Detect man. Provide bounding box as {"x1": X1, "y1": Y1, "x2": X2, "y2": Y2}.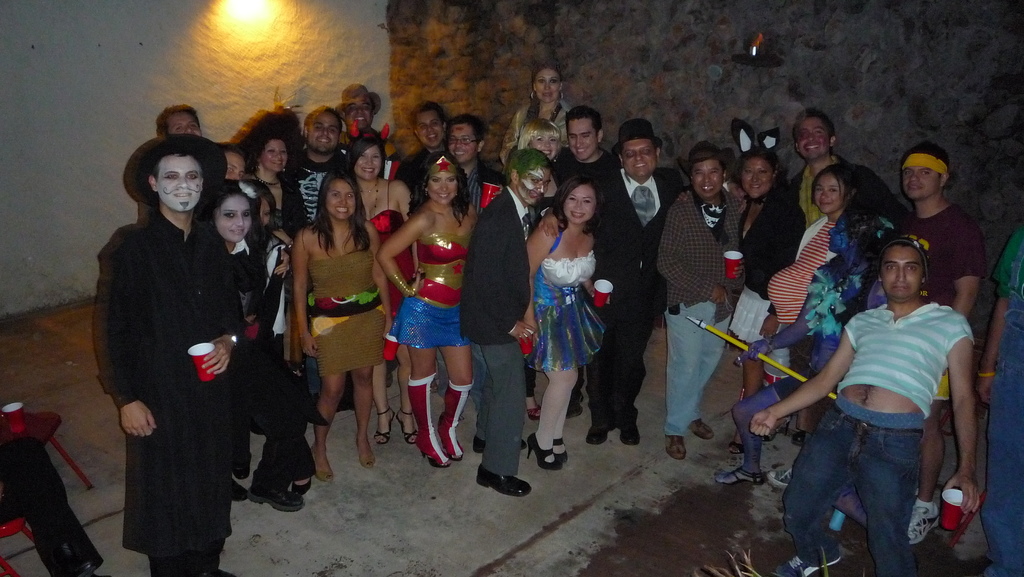
{"x1": 397, "y1": 103, "x2": 455, "y2": 213}.
